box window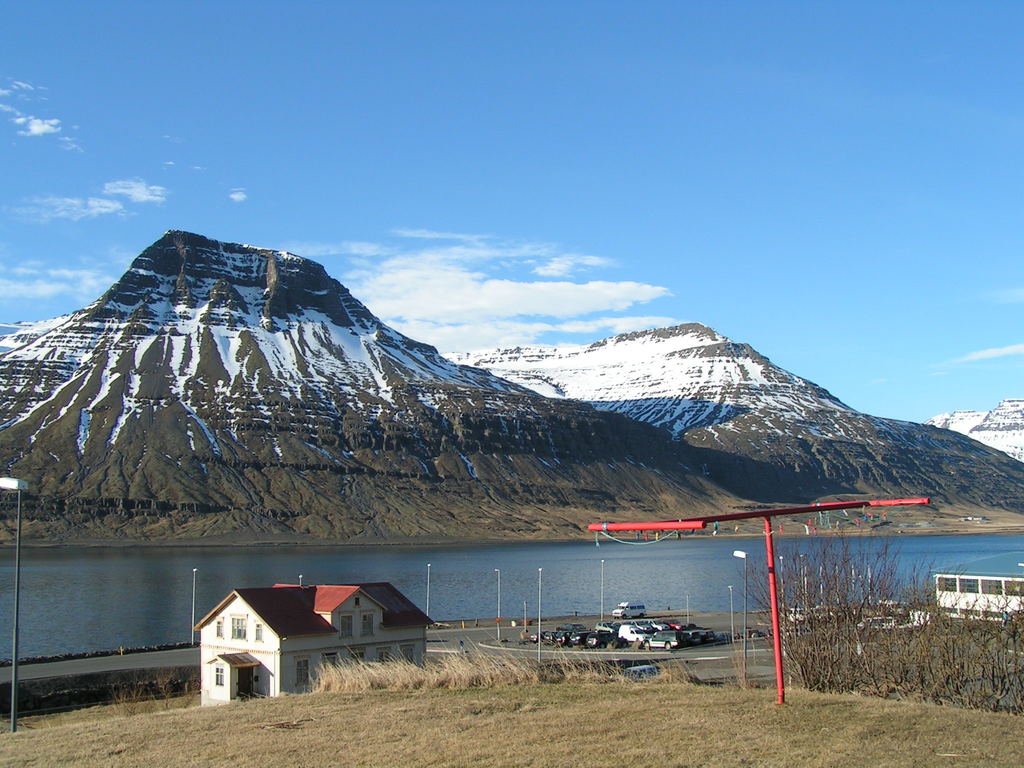
{"left": 214, "top": 618, "right": 225, "bottom": 637}
